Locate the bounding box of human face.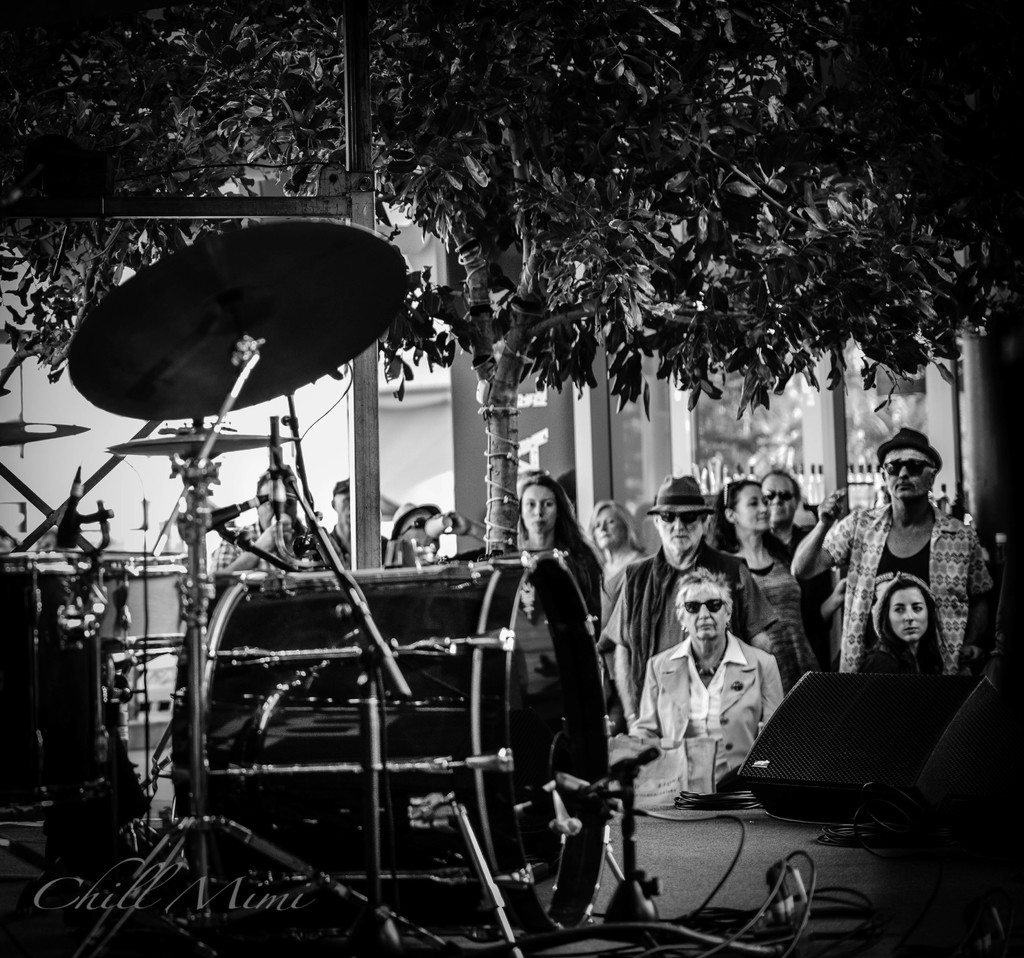
Bounding box: 883:594:931:648.
